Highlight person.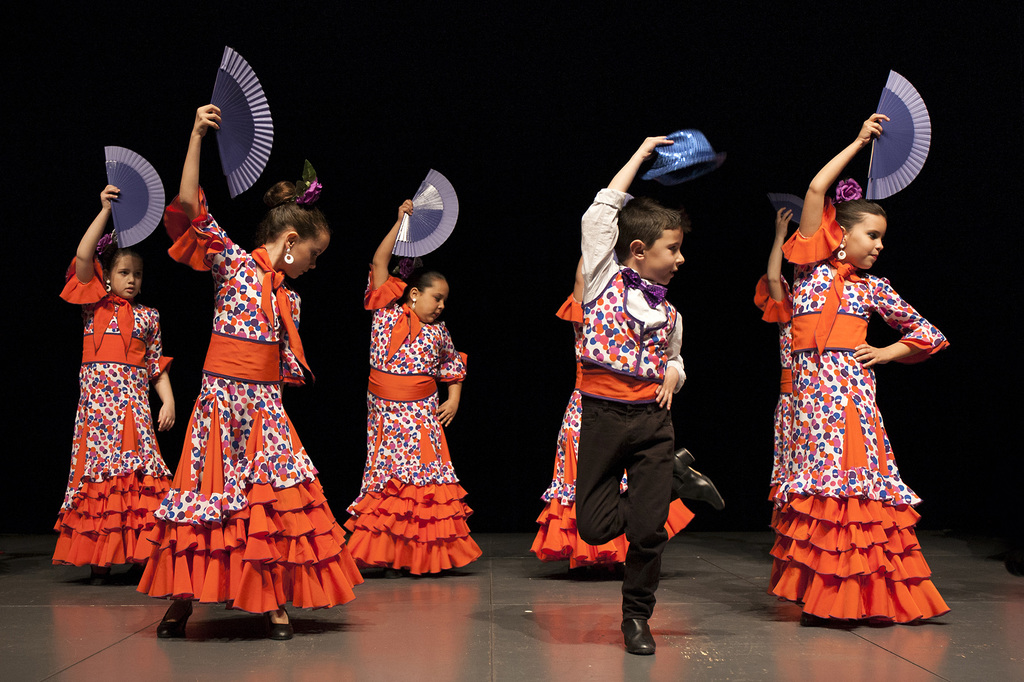
Highlighted region: left=760, top=203, right=803, bottom=514.
